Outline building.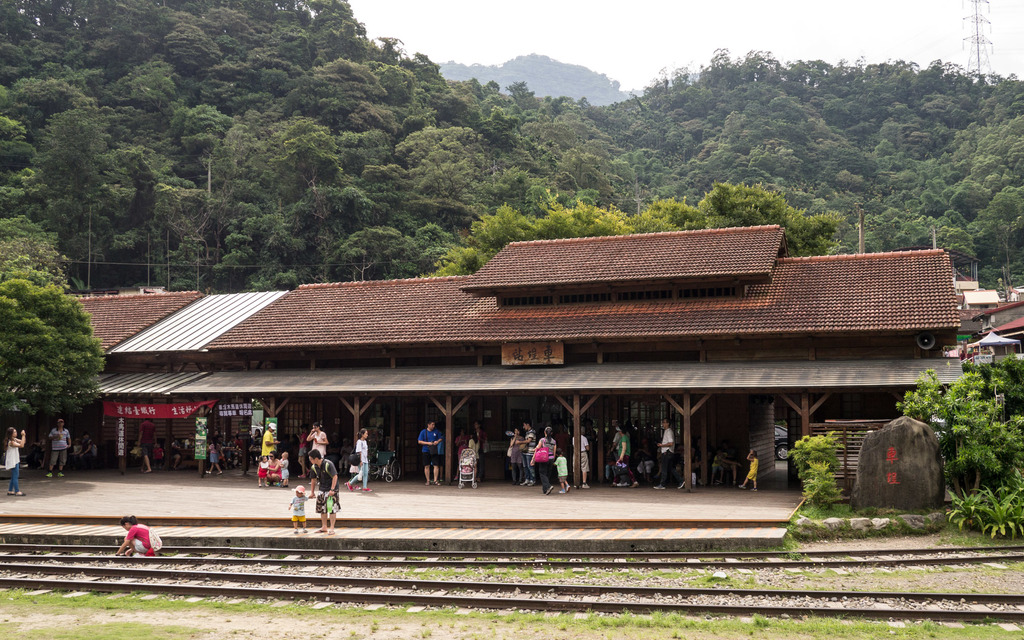
Outline: [x1=61, y1=221, x2=964, y2=486].
